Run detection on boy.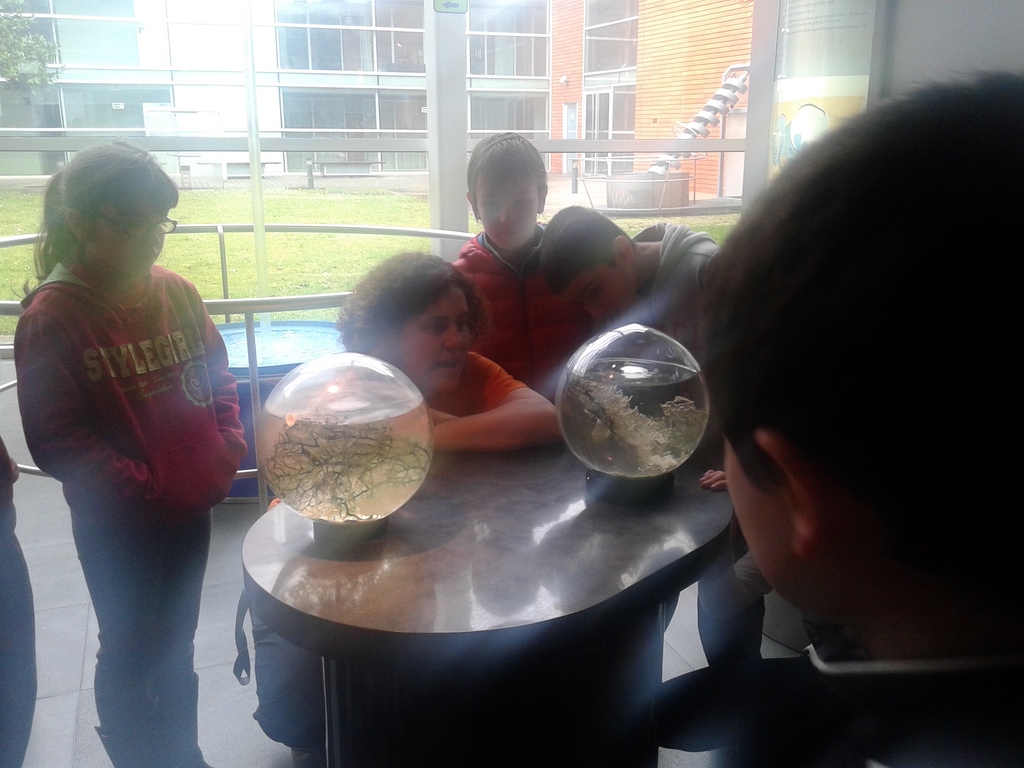
Result: 429,134,607,385.
